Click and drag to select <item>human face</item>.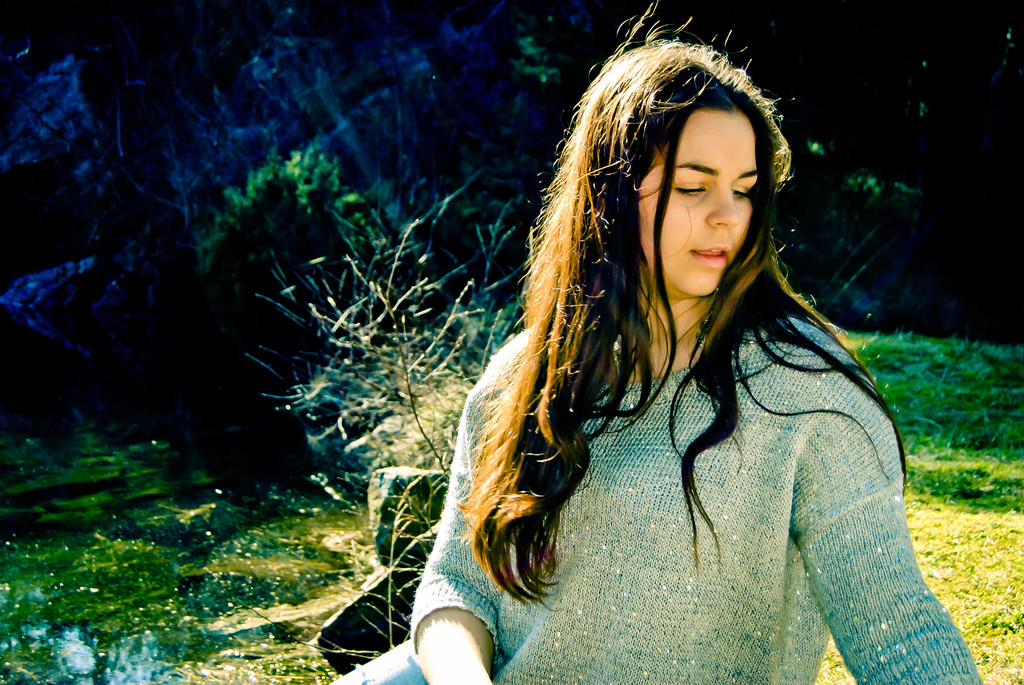
Selection: (left=647, top=114, right=763, bottom=295).
